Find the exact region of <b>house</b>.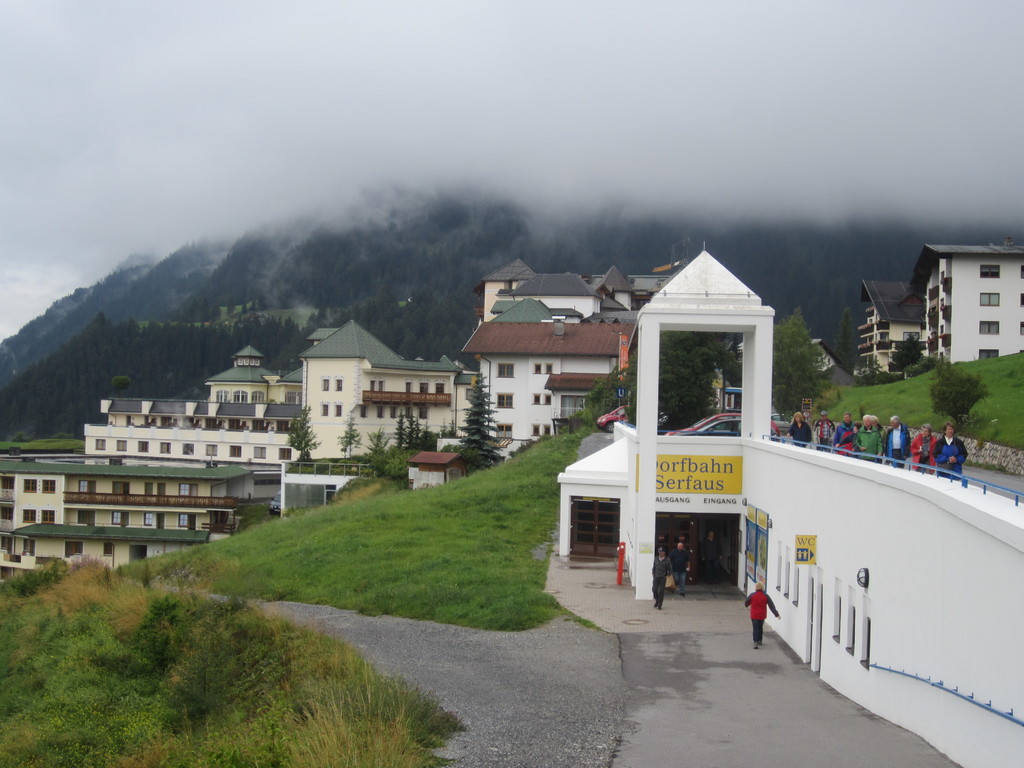
Exact region: Rect(498, 271, 600, 319).
